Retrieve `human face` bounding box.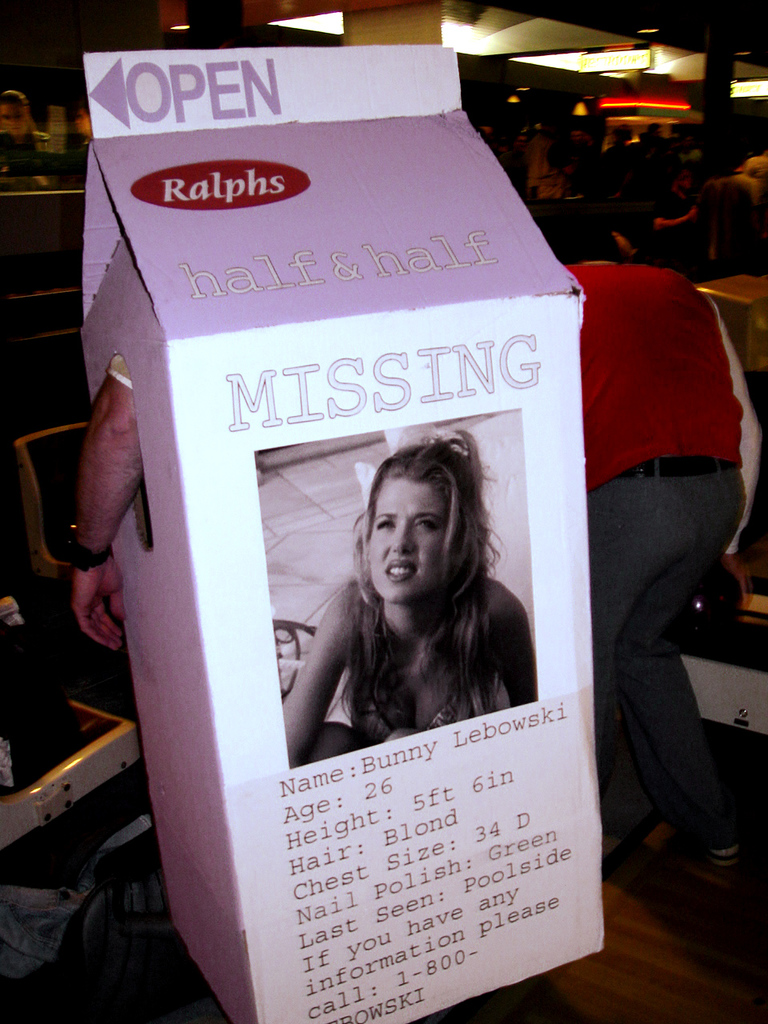
Bounding box: [366,469,452,603].
